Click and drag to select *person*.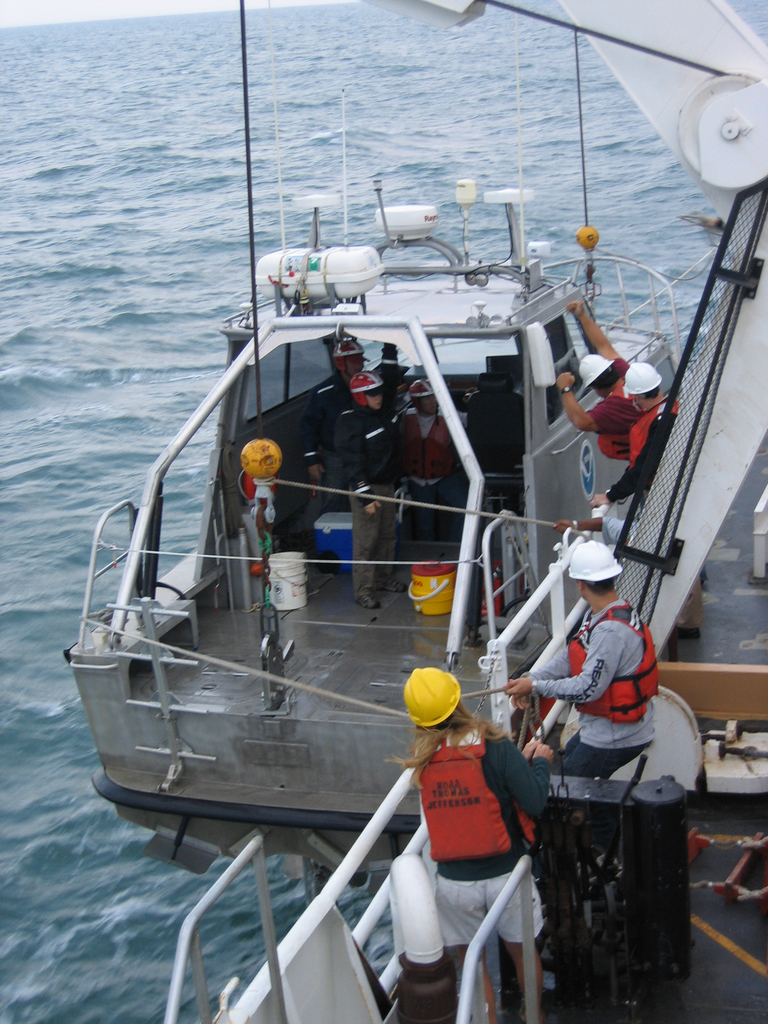
Selection: x1=333 y1=368 x2=401 y2=607.
